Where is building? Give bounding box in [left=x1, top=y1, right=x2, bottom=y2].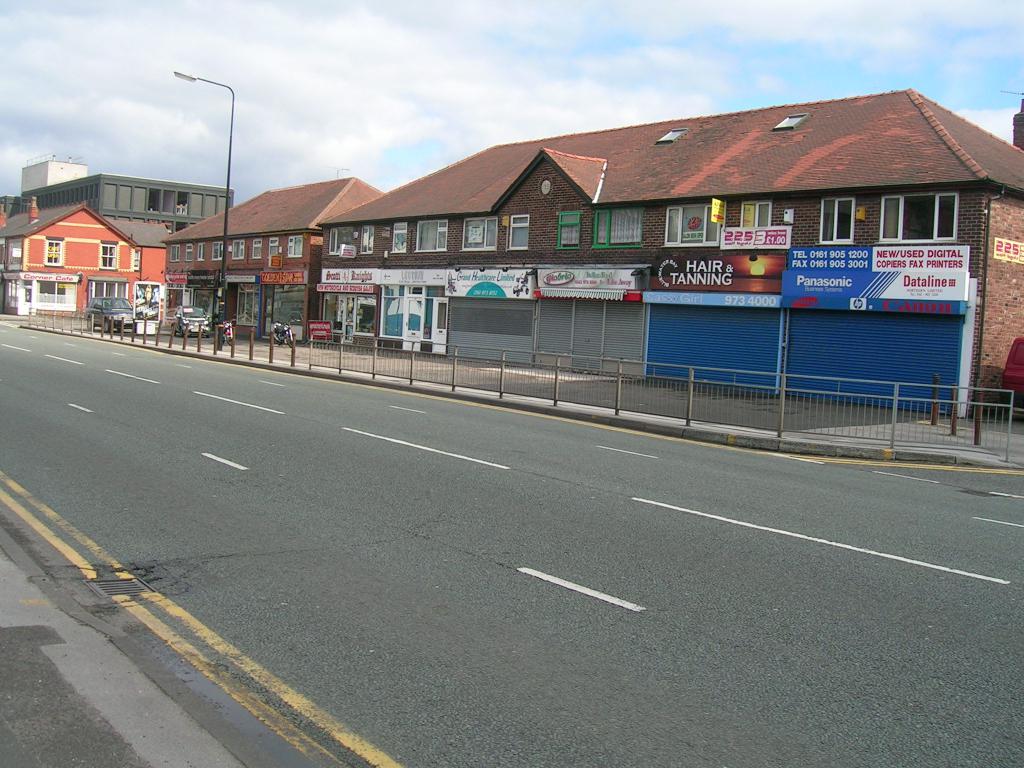
[left=0, top=161, right=237, bottom=233].
